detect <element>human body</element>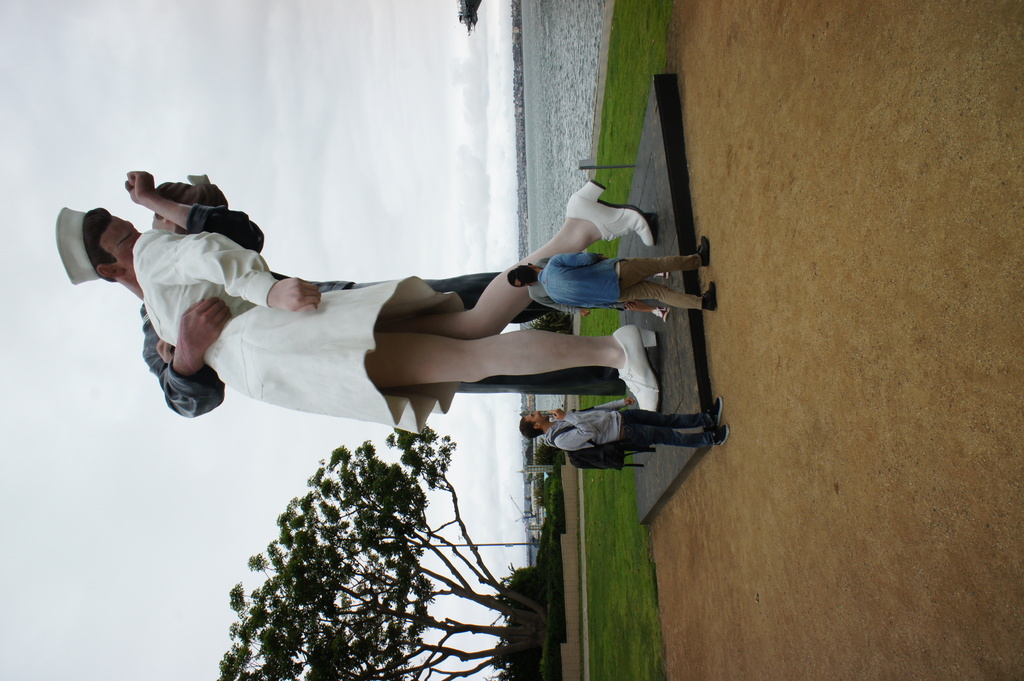
(x1=519, y1=397, x2=728, y2=456)
